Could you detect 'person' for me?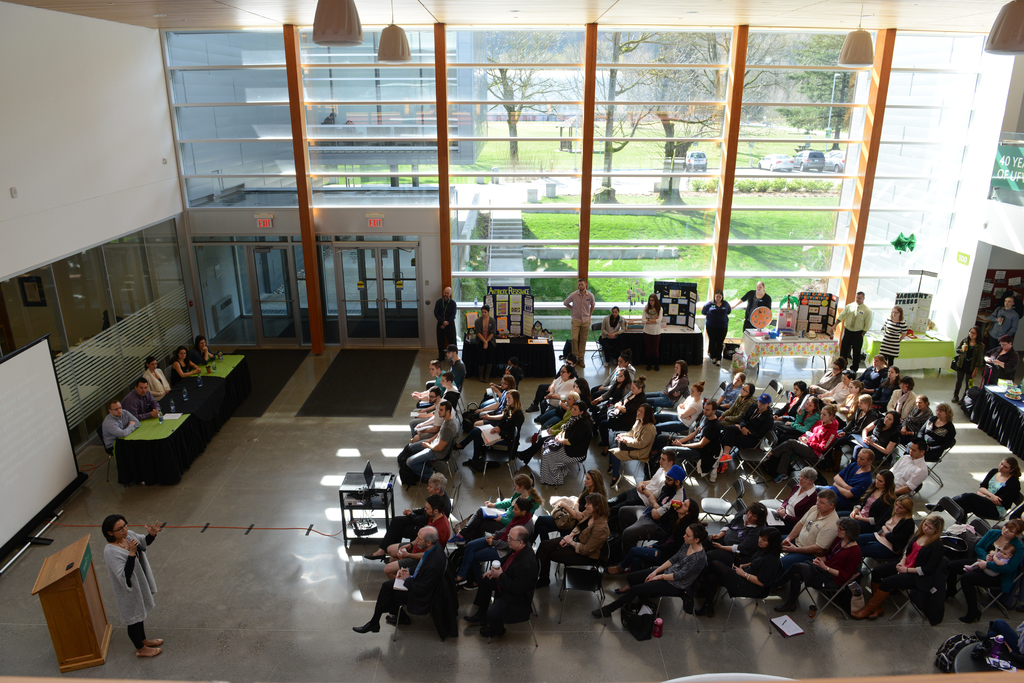
Detection result: (595, 516, 694, 616).
